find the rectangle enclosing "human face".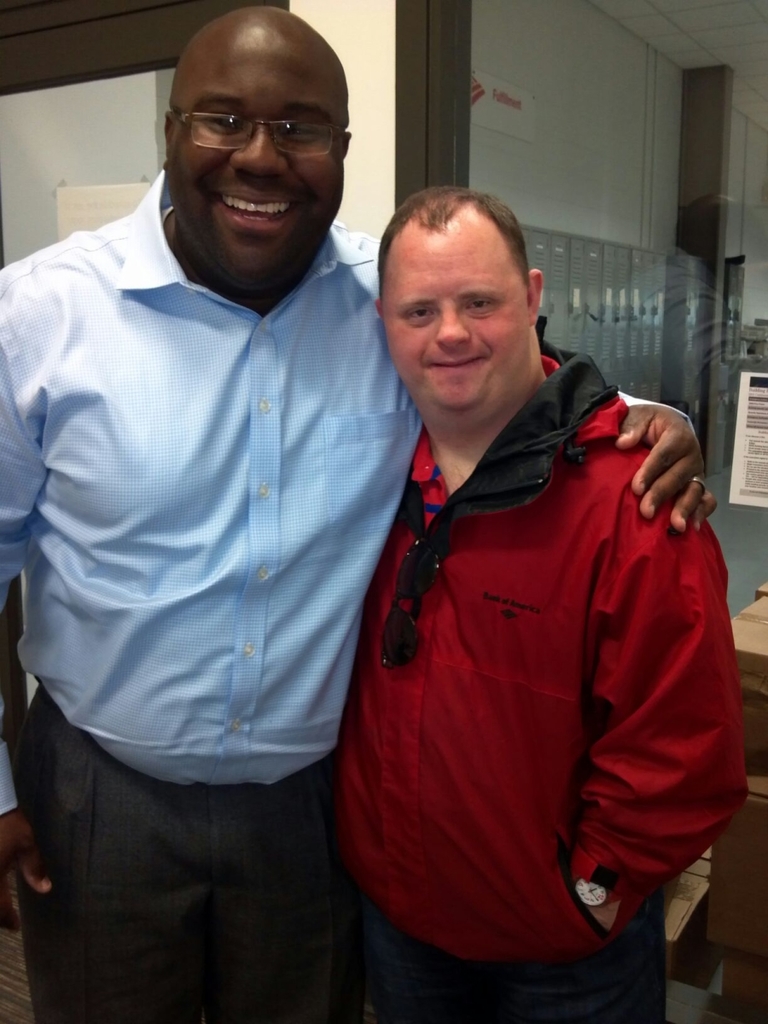
BBox(382, 246, 532, 416).
